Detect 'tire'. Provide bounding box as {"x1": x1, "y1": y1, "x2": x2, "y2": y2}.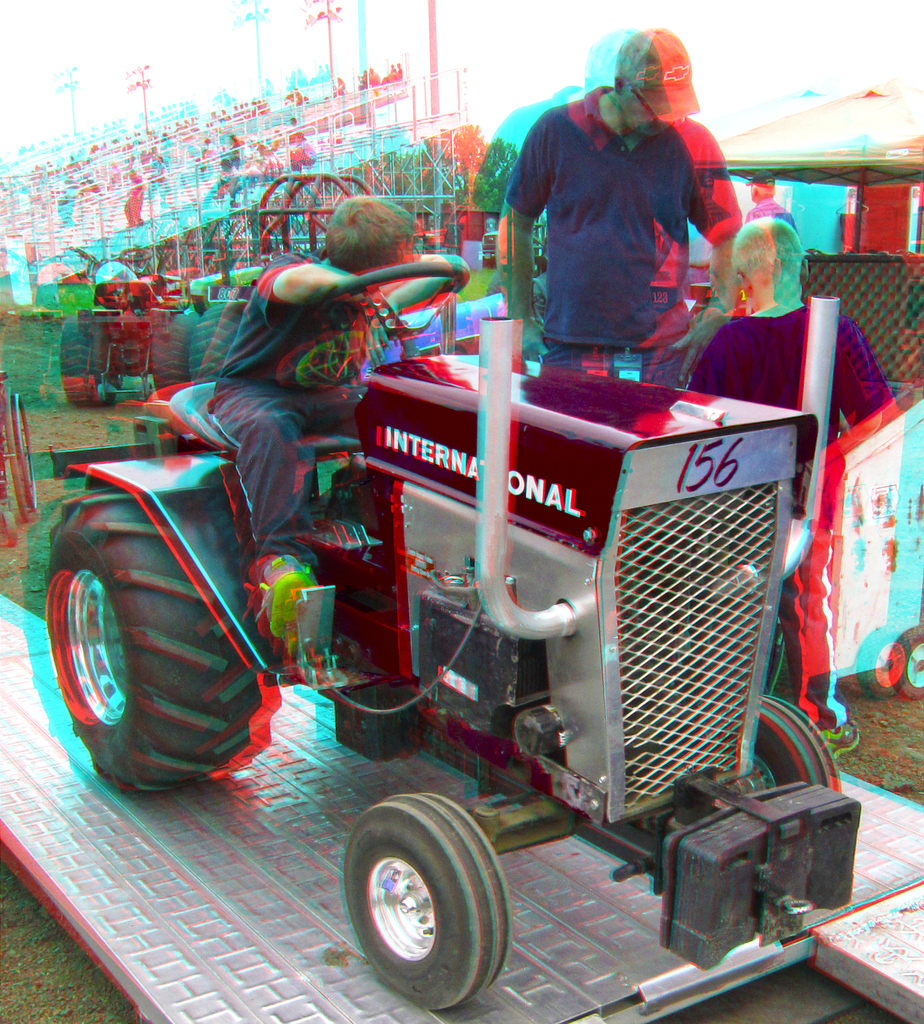
{"x1": 760, "y1": 696, "x2": 847, "y2": 790}.
